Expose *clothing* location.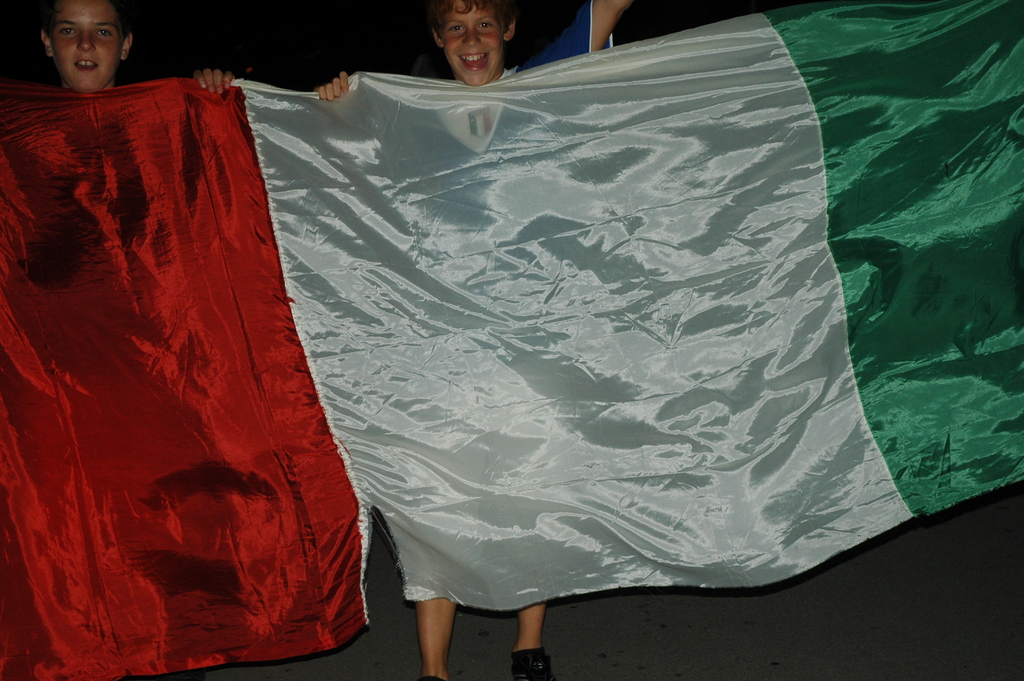
Exposed at 0,0,1023,680.
